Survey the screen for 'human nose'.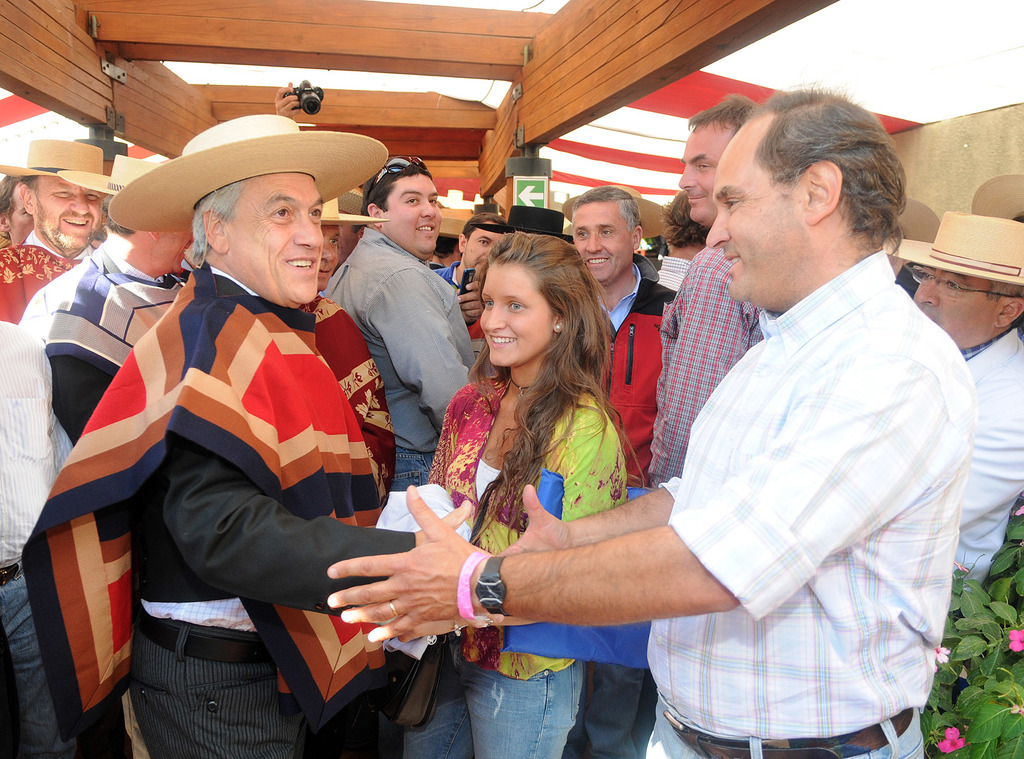
Survey found: rect(484, 246, 491, 256).
